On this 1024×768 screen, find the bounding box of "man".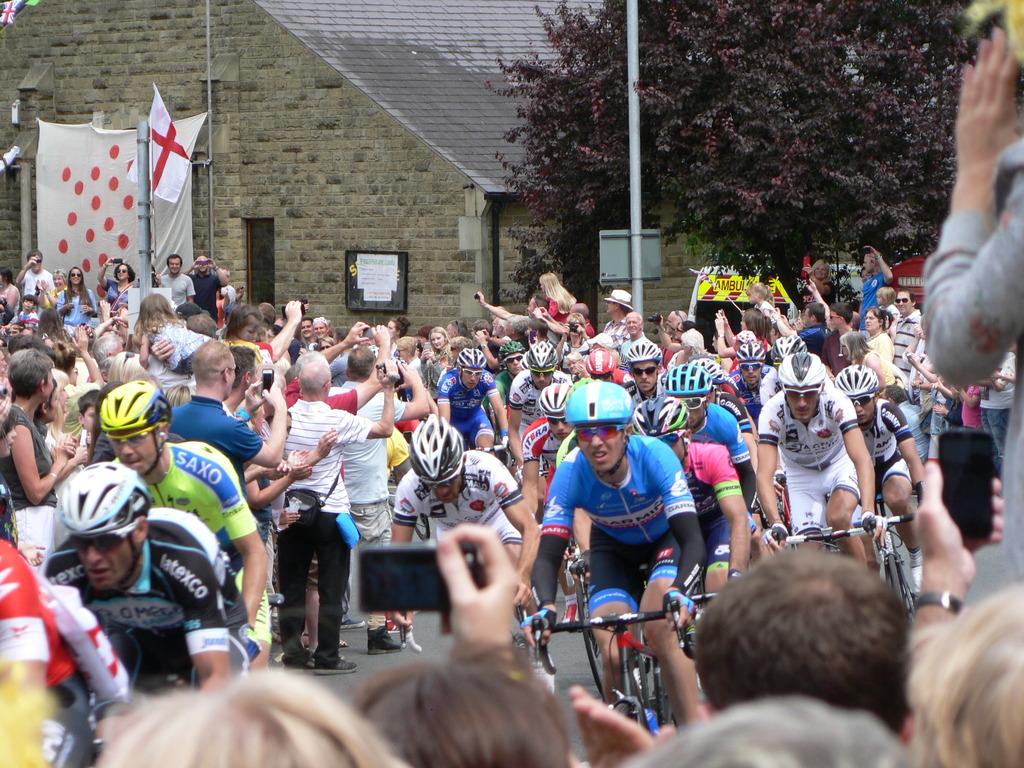
Bounding box: <bbox>388, 413, 558, 696</bbox>.
